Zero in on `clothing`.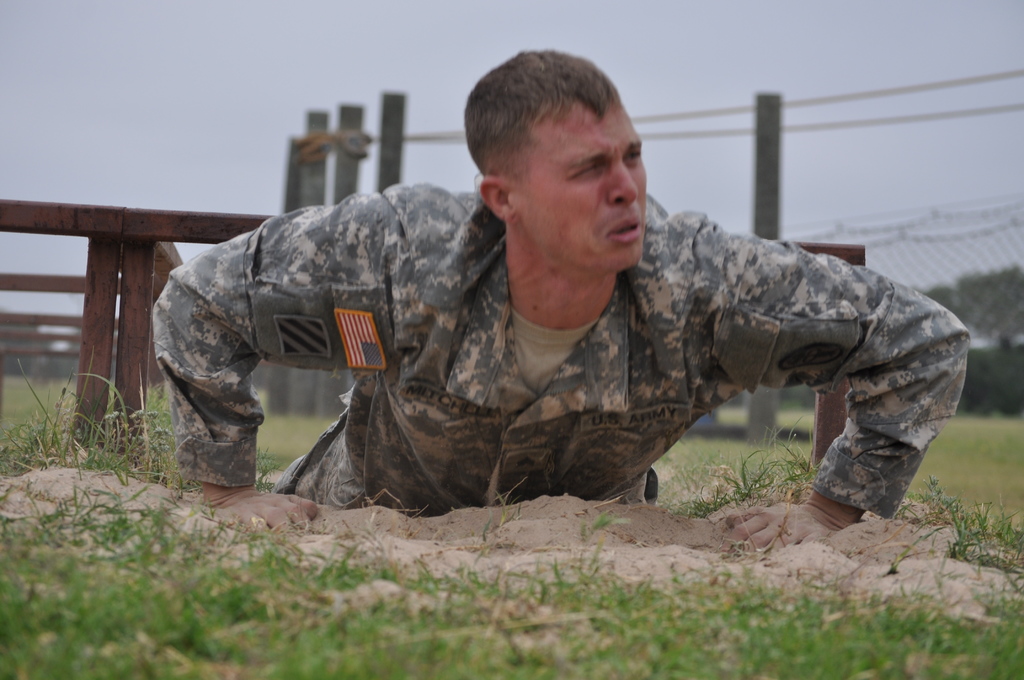
Zeroed in: 248,190,975,516.
